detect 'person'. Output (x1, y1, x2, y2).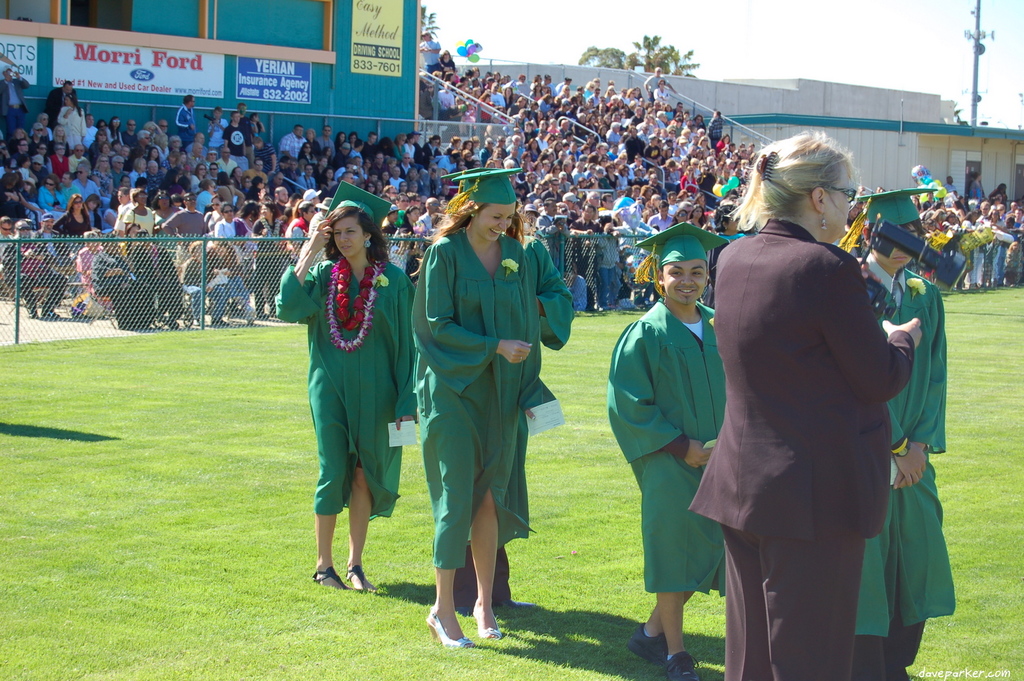
(209, 204, 253, 319).
